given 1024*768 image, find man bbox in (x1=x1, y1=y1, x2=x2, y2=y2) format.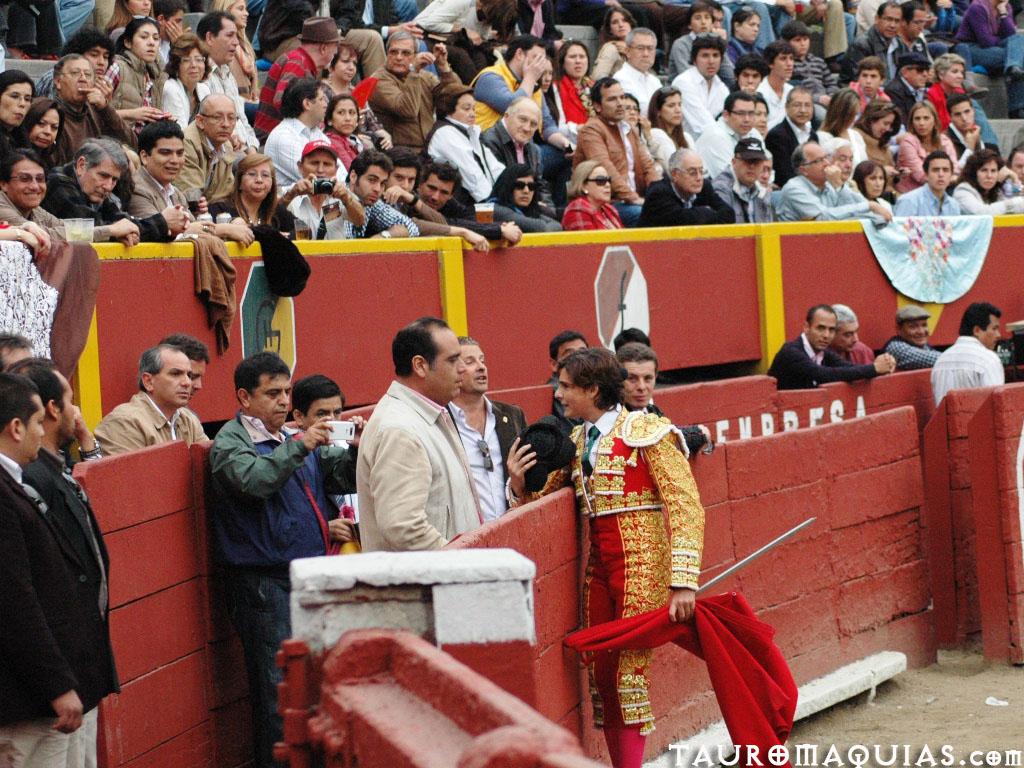
(x1=42, y1=136, x2=187, y2=241).
